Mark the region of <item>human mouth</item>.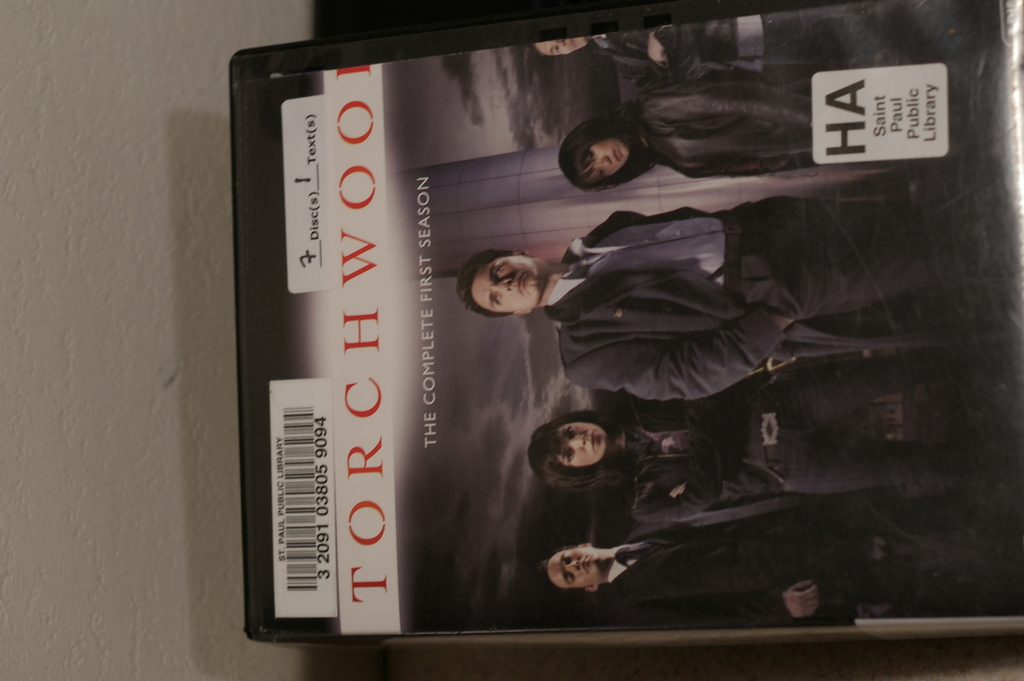
Region: {"left": 582, "top": 557, "right": 590, "bottom": 571}.
